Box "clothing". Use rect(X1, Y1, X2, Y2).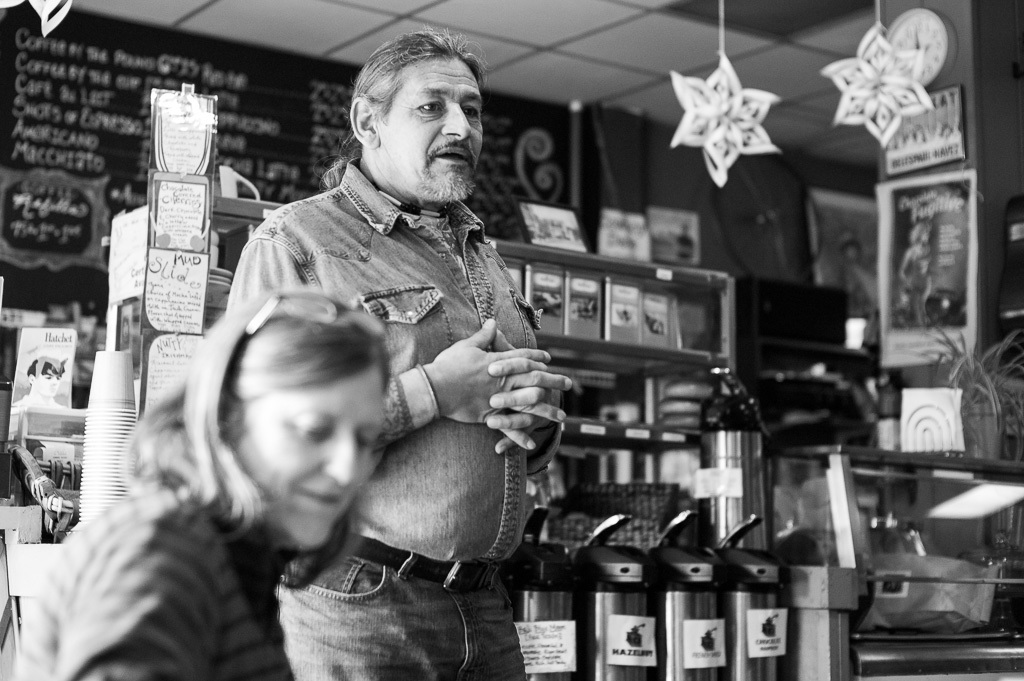
rect(13, 479, 303, 680).
